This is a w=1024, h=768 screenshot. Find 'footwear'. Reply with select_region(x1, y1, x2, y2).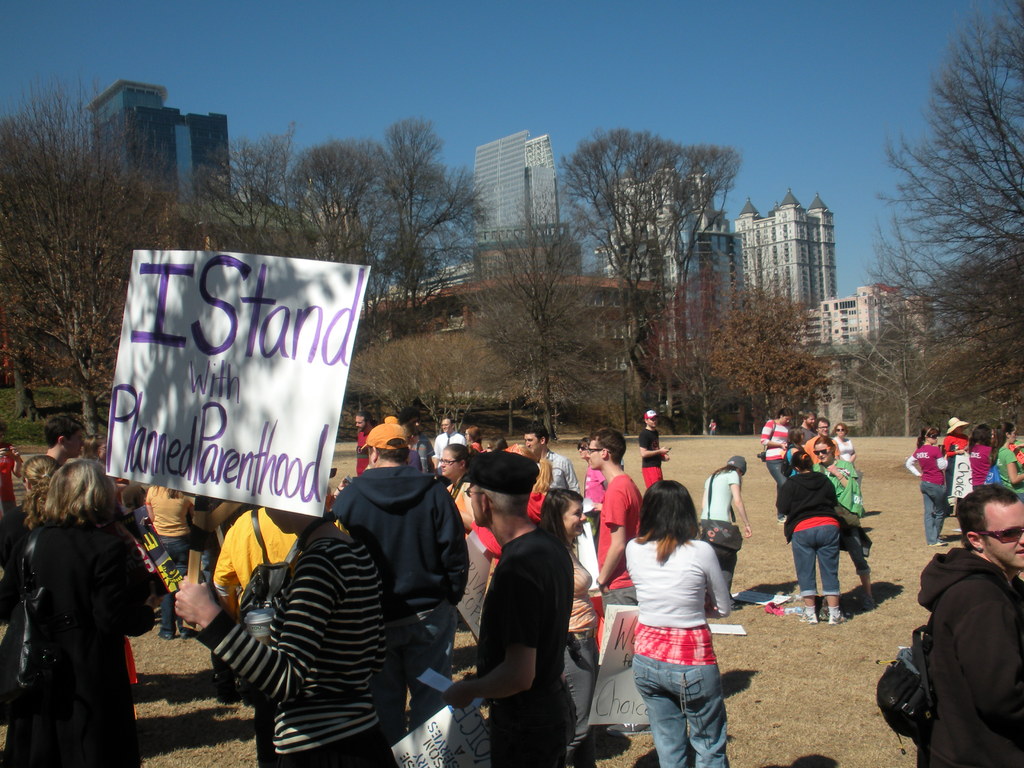
select_region(830, 601, 852, 623).
